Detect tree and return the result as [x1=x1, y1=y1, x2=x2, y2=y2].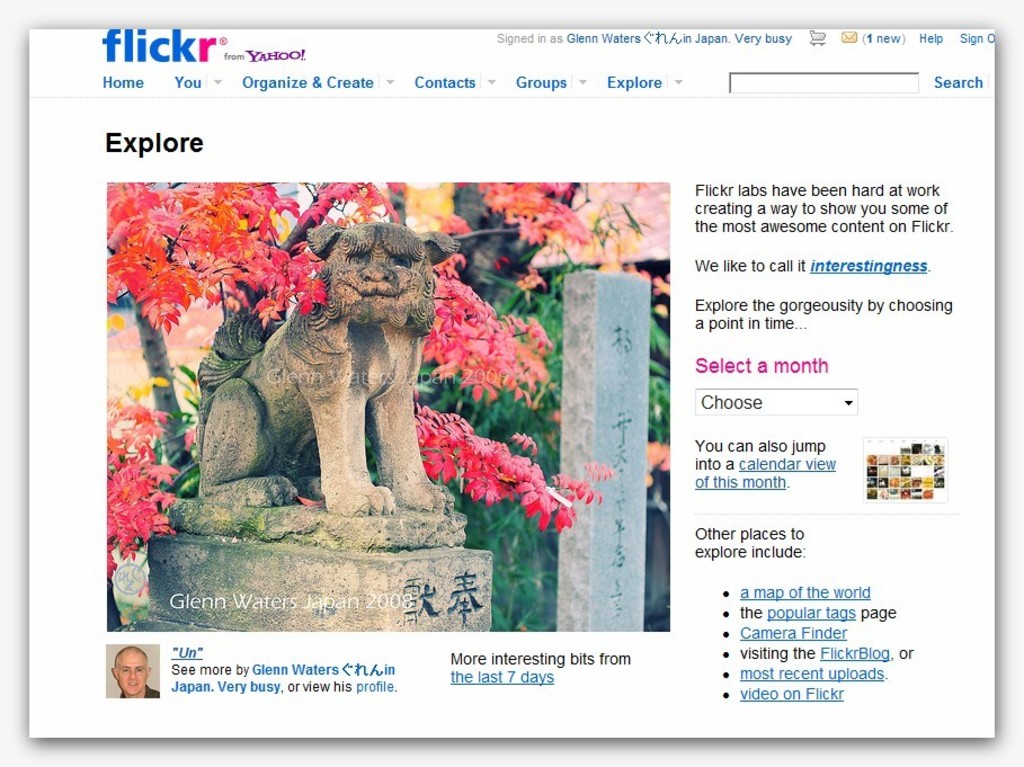
[x1=108, y1=185, x2=614, y2=630].
